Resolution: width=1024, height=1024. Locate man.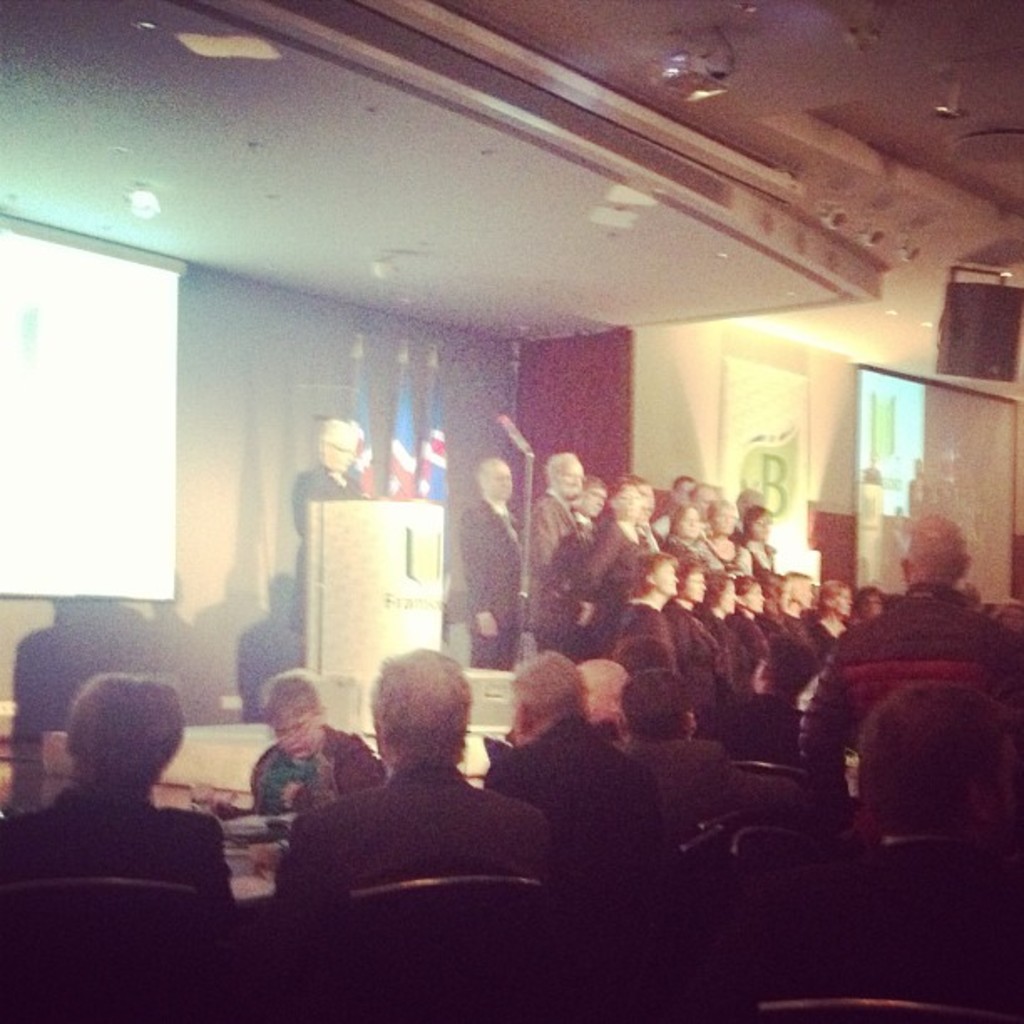
x1=274, y1=646, x2=552, y2=947.
